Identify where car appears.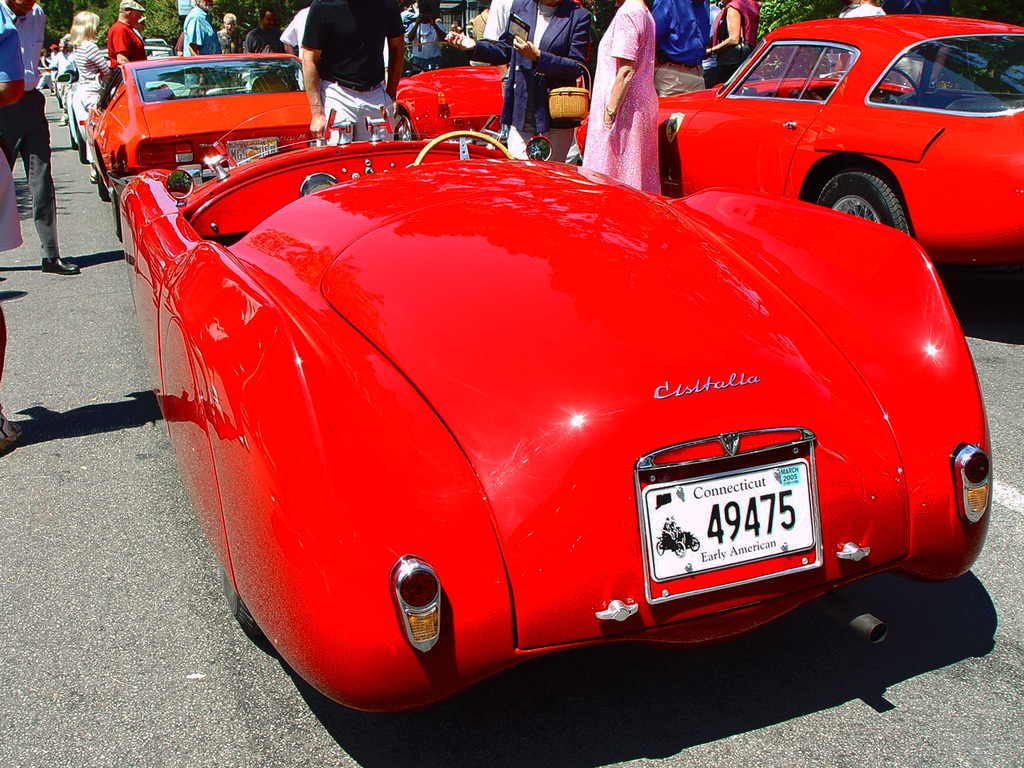
Appears at 90 49 317 217.
